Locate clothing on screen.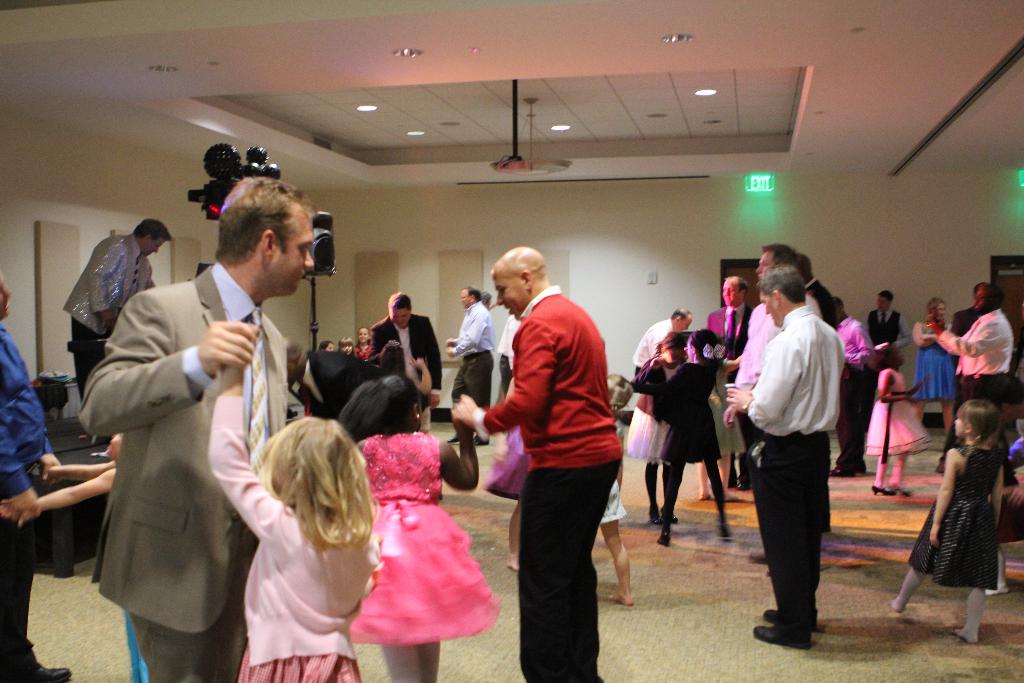
On screen at 952 306 984 339.
